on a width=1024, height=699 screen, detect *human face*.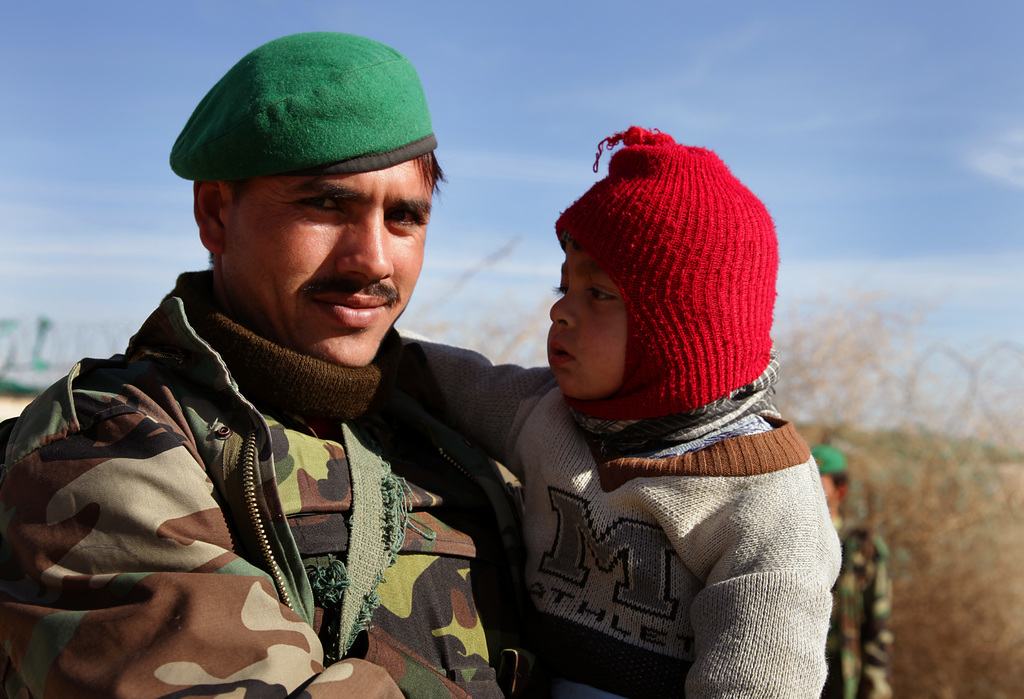
(x1=548, y1=240, x2=627, y2=399).
